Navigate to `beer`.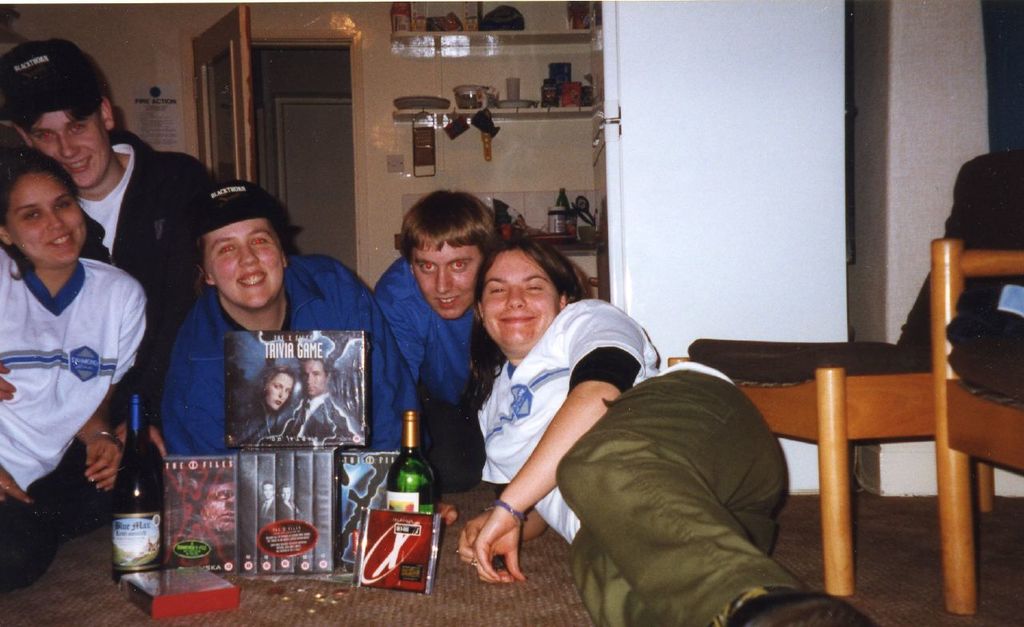
Navigation target: box=[103, 381, 174, 606].
